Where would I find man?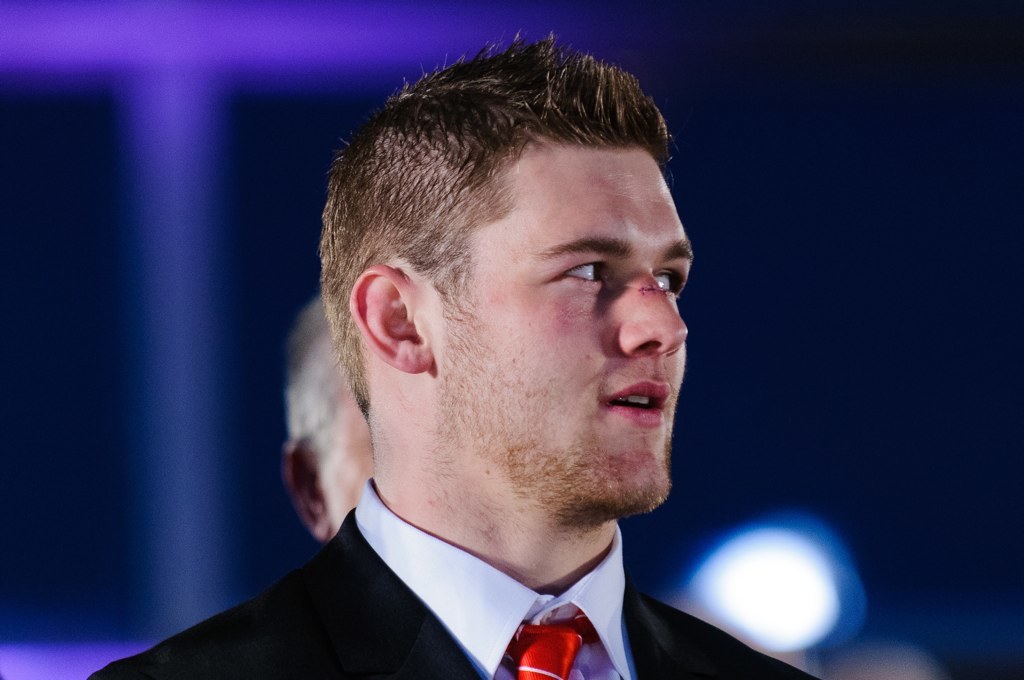
At locate(123, 57, 800, 679).
